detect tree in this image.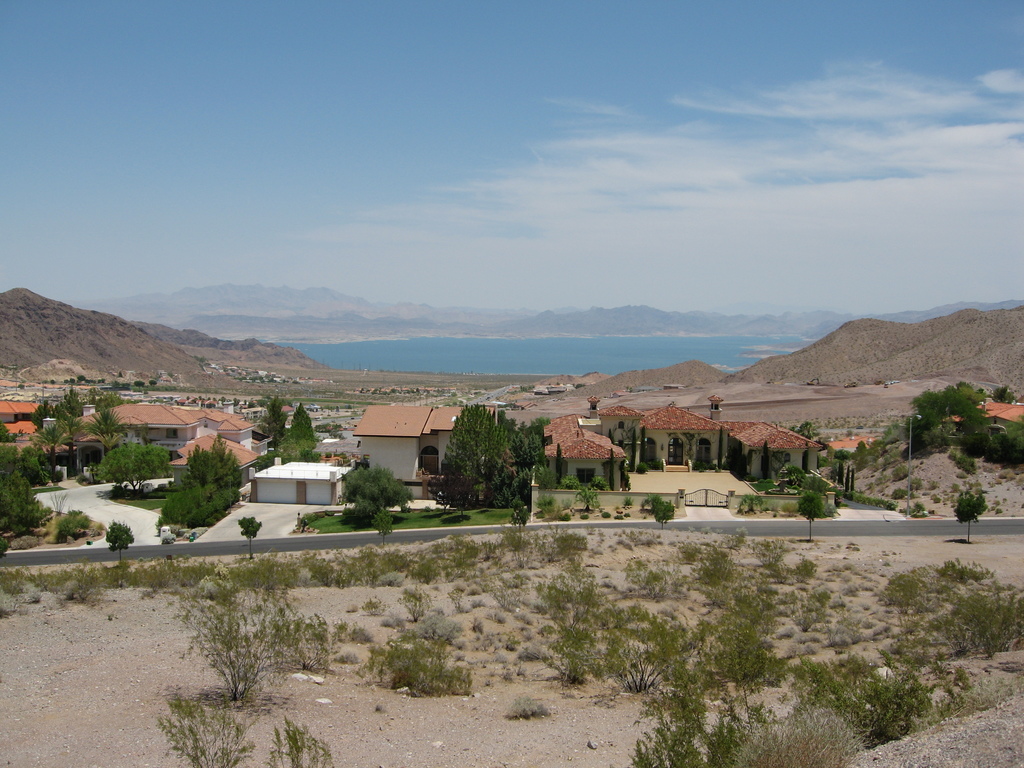
Detection: [98,529,156,577].
